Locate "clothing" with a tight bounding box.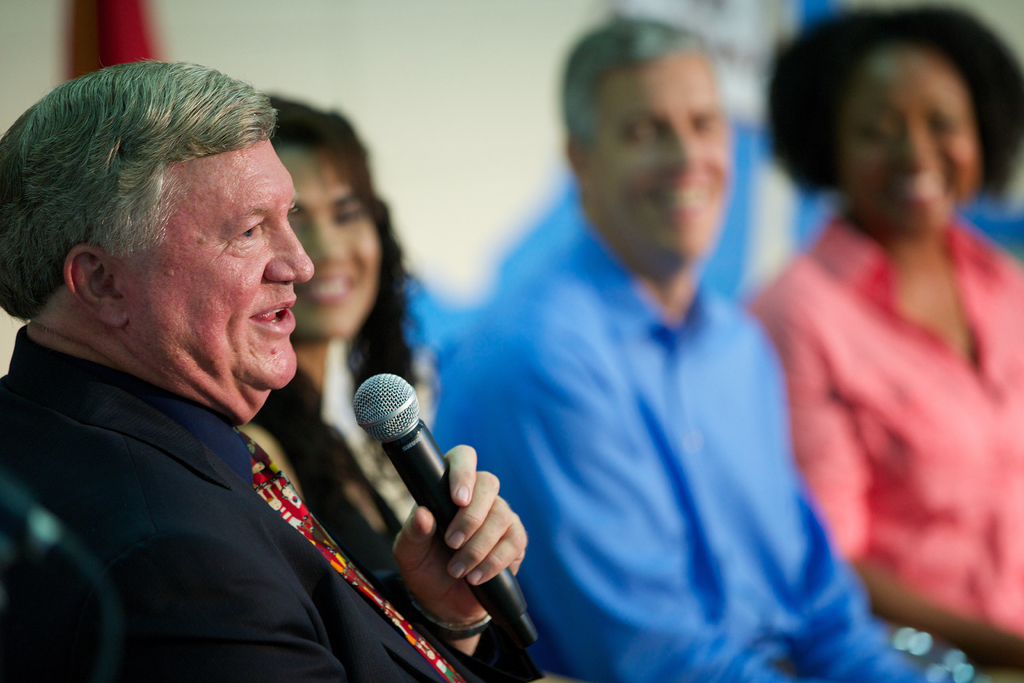
box=[0, 320, 483, 682].
